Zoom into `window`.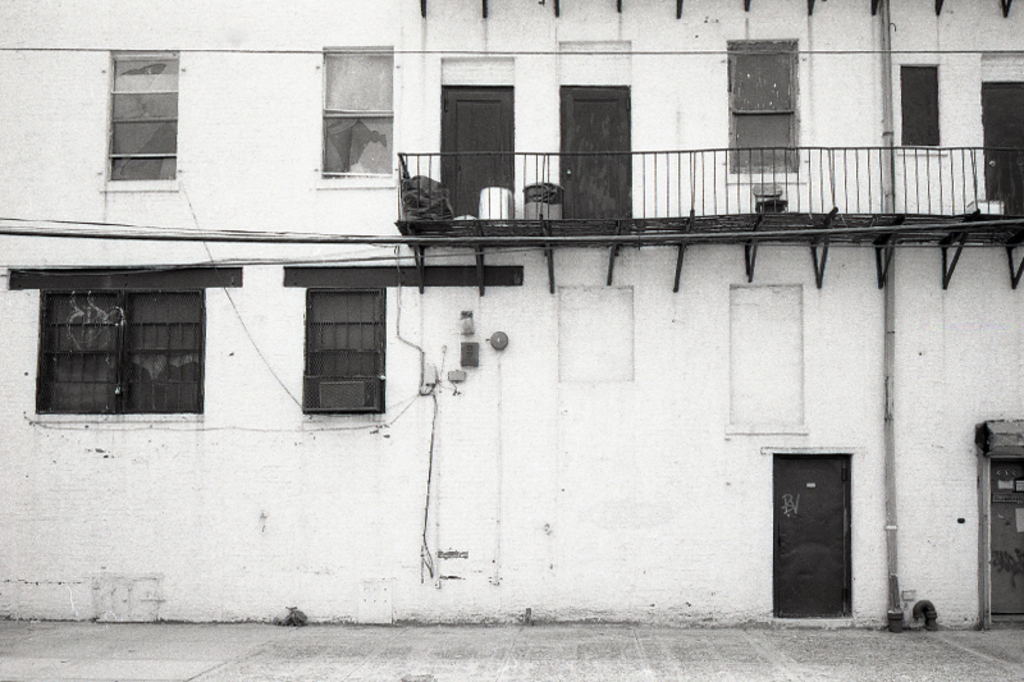
Zoom target: [298, 283, 396, 412].
